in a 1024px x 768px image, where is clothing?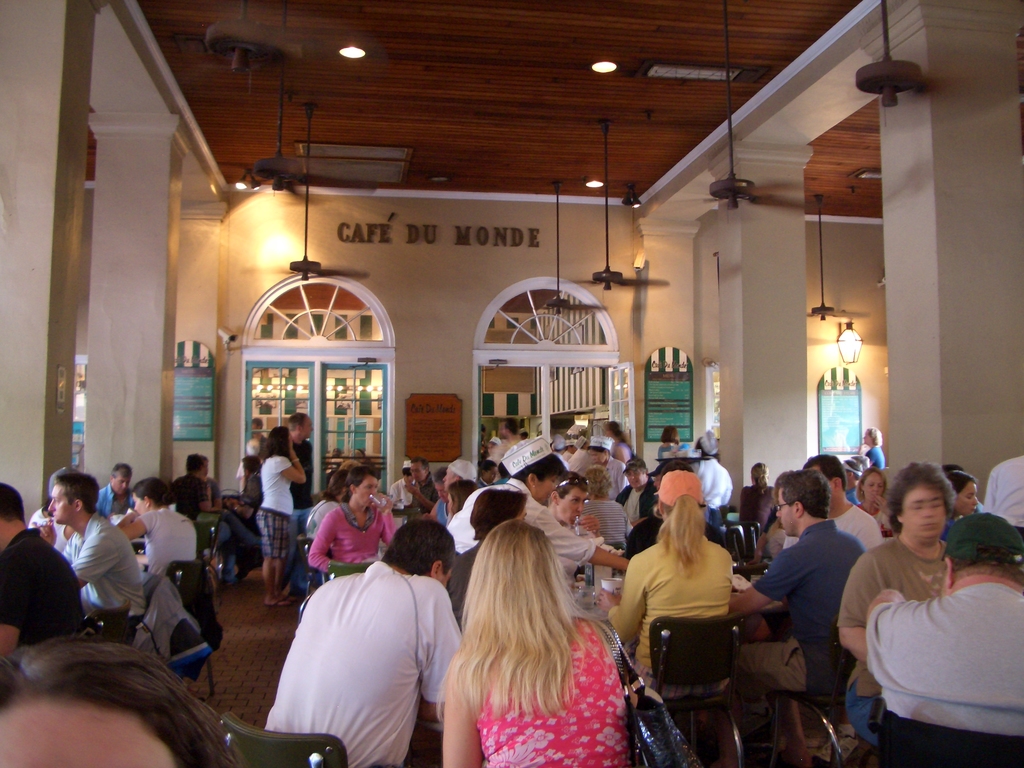
box(863, 579, 1023, 739).
